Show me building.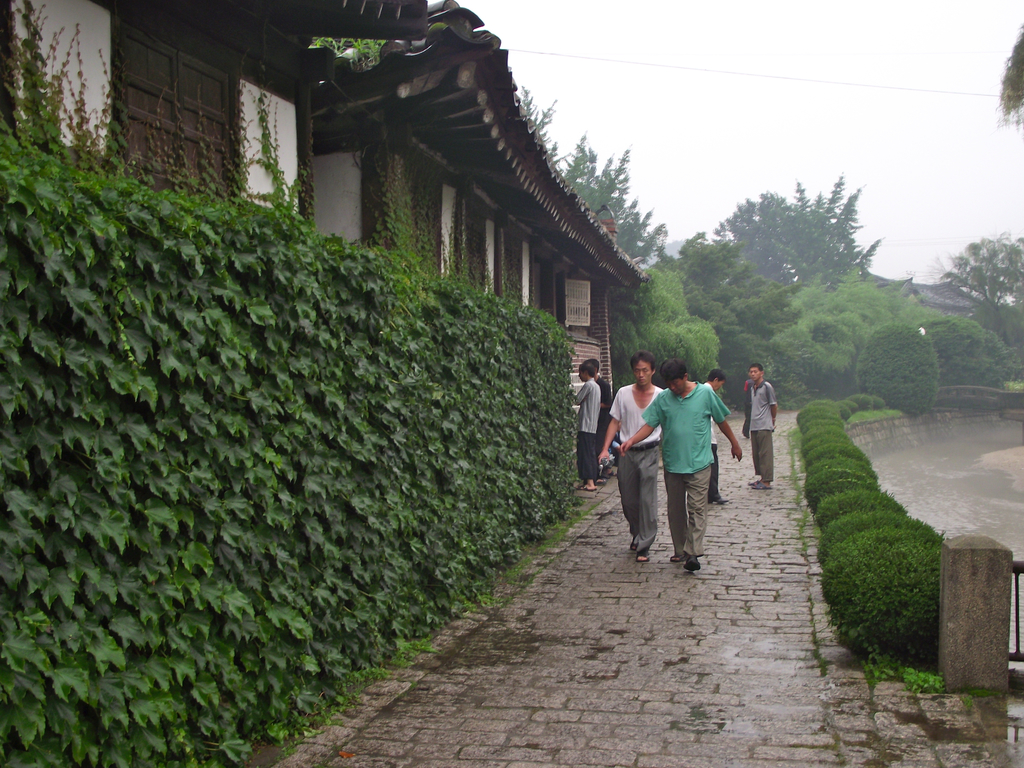
building is here: box(0, 0, 651, 483).
